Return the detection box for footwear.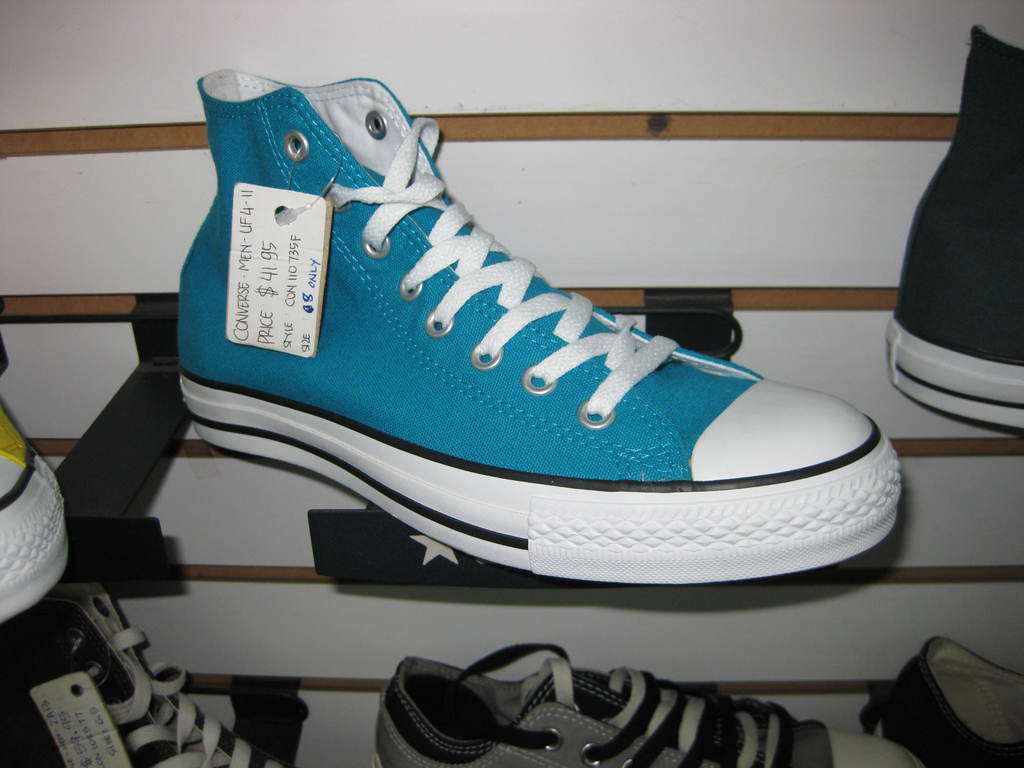
884, 19, 1023, 437.
